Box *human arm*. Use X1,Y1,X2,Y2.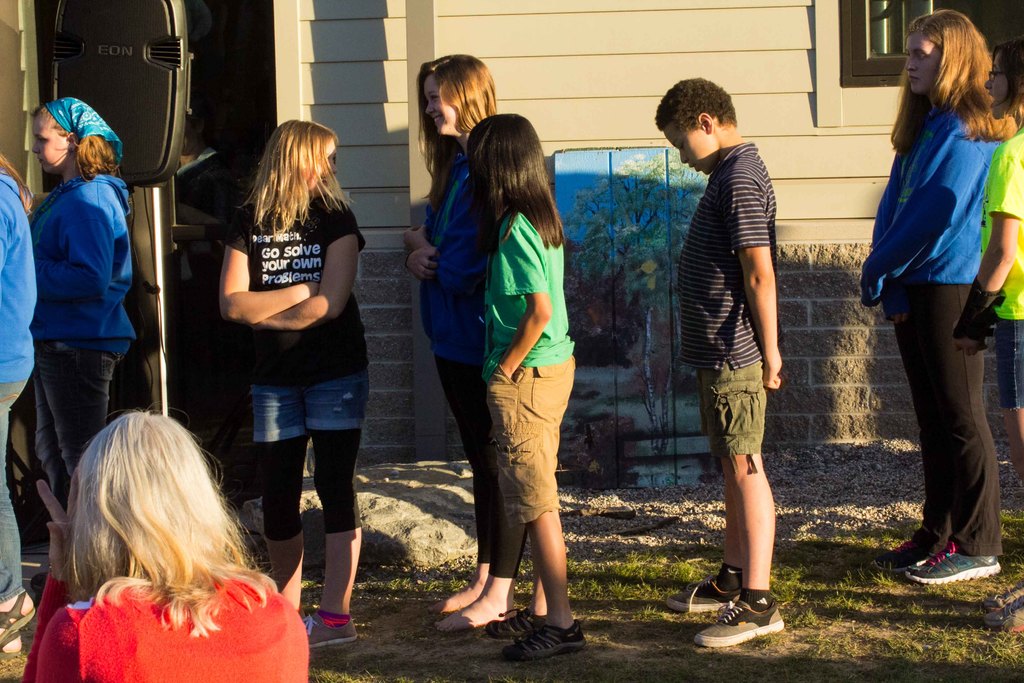
962,145,1023,352.
